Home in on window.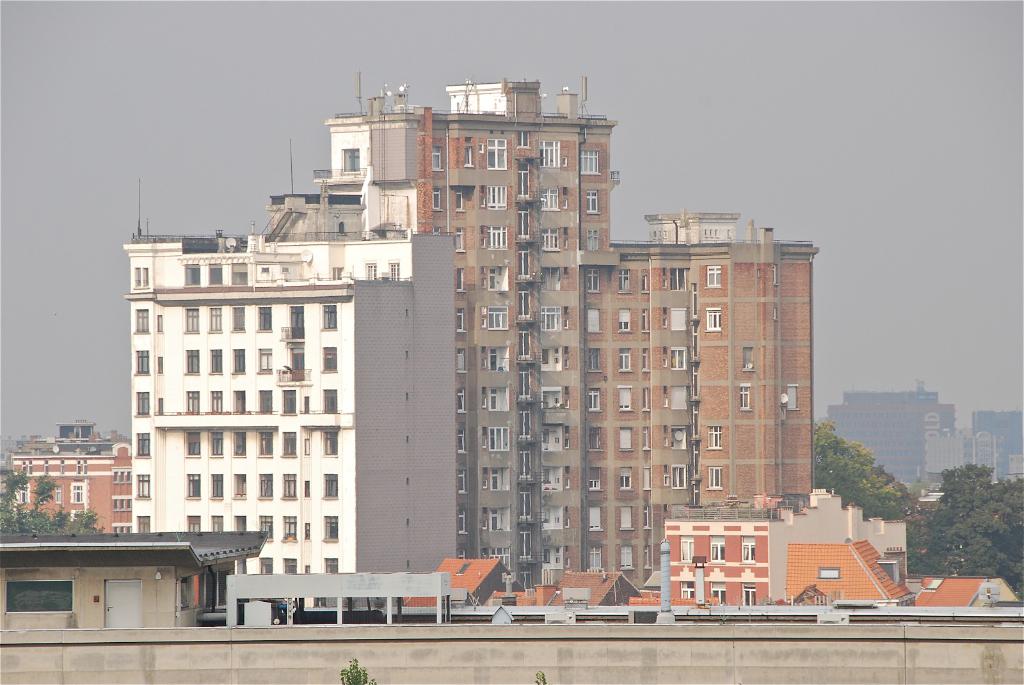
Homed in at locate(209, 308, 225, 334).
